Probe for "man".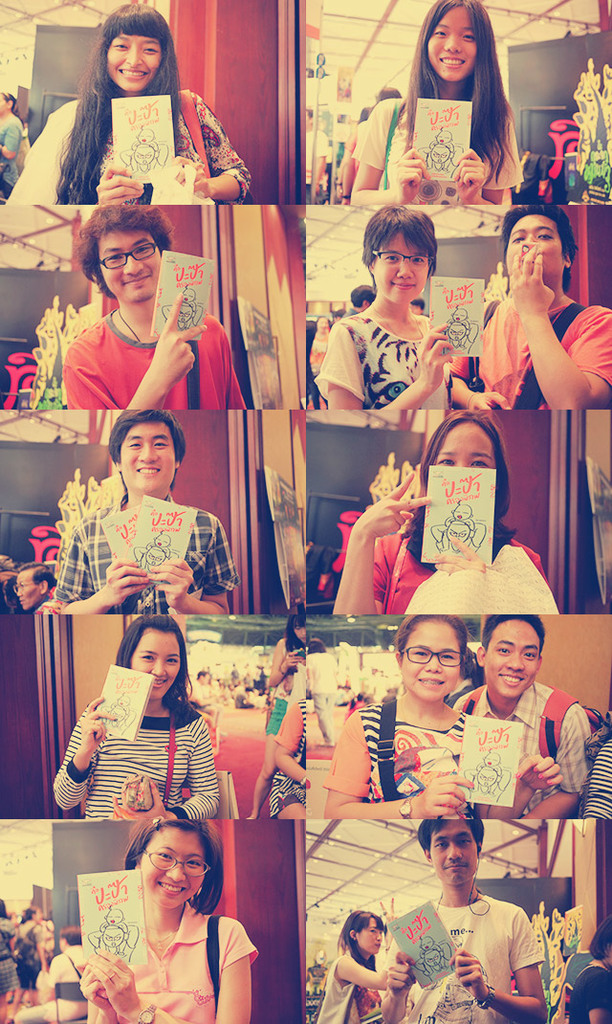
Probe result: (left=388, top=809, right=558, bottom=1014).
